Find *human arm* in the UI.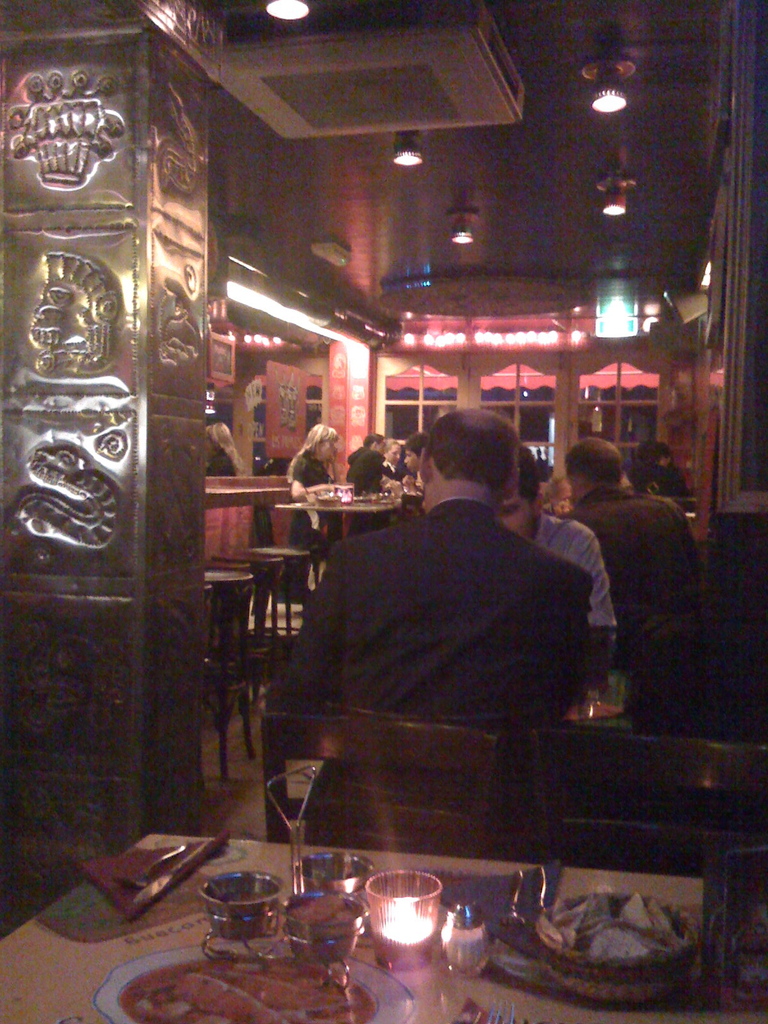
UI element at <bbox>384, 477, 424, 506</bbox>.
